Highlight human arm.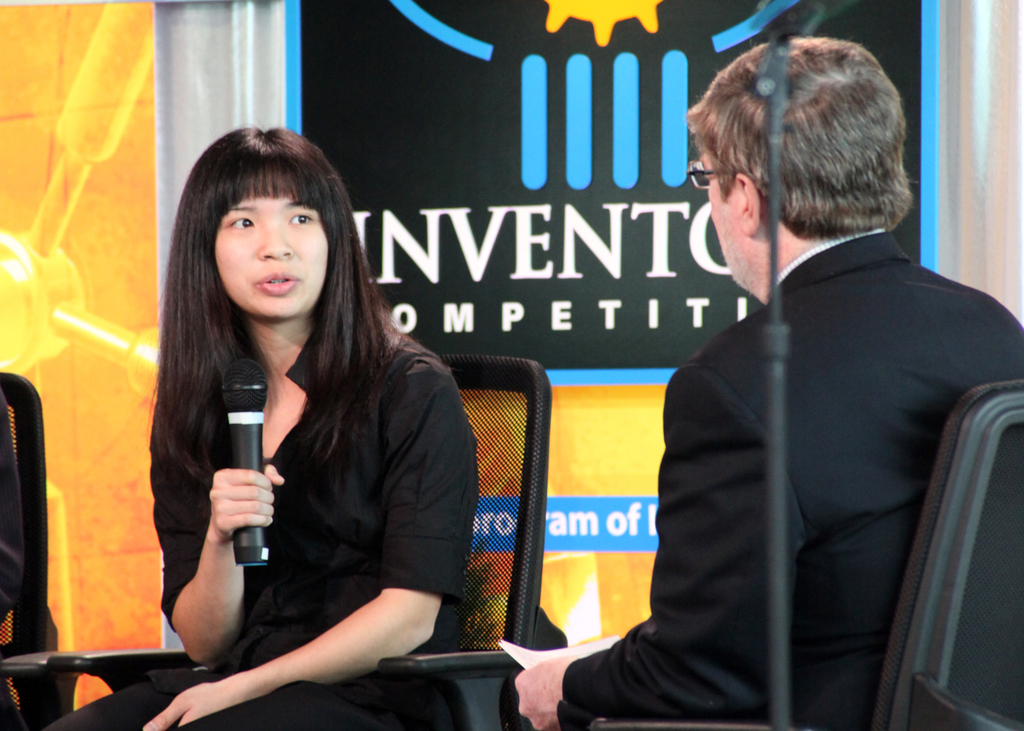
Highlighted region: rect(507, 360, 798, 730).
